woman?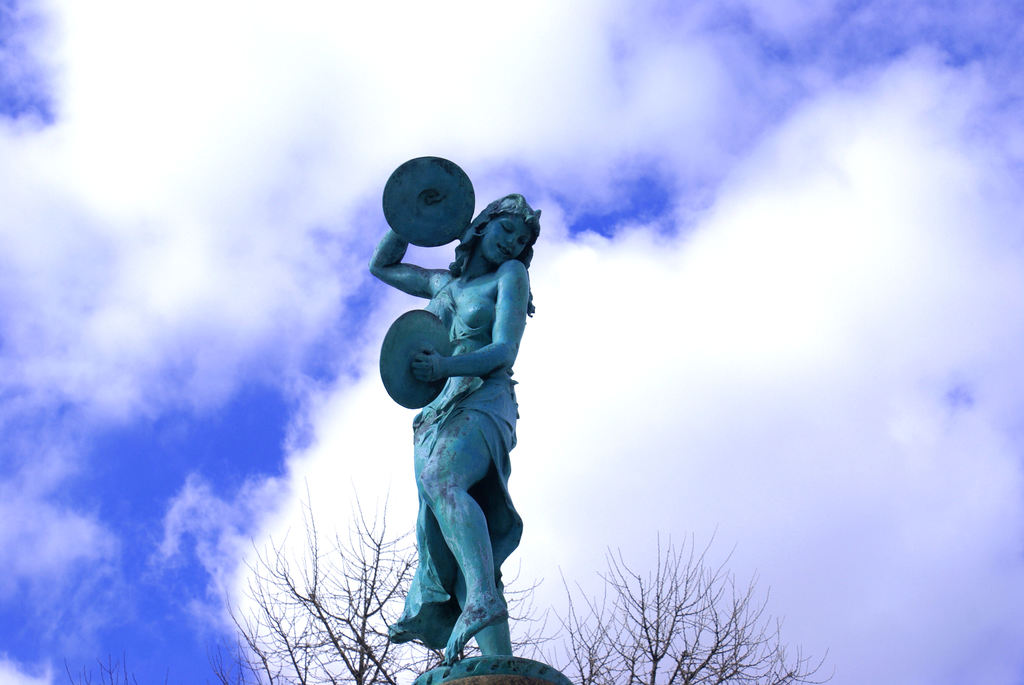
locate(357, 140, 549, 671)
